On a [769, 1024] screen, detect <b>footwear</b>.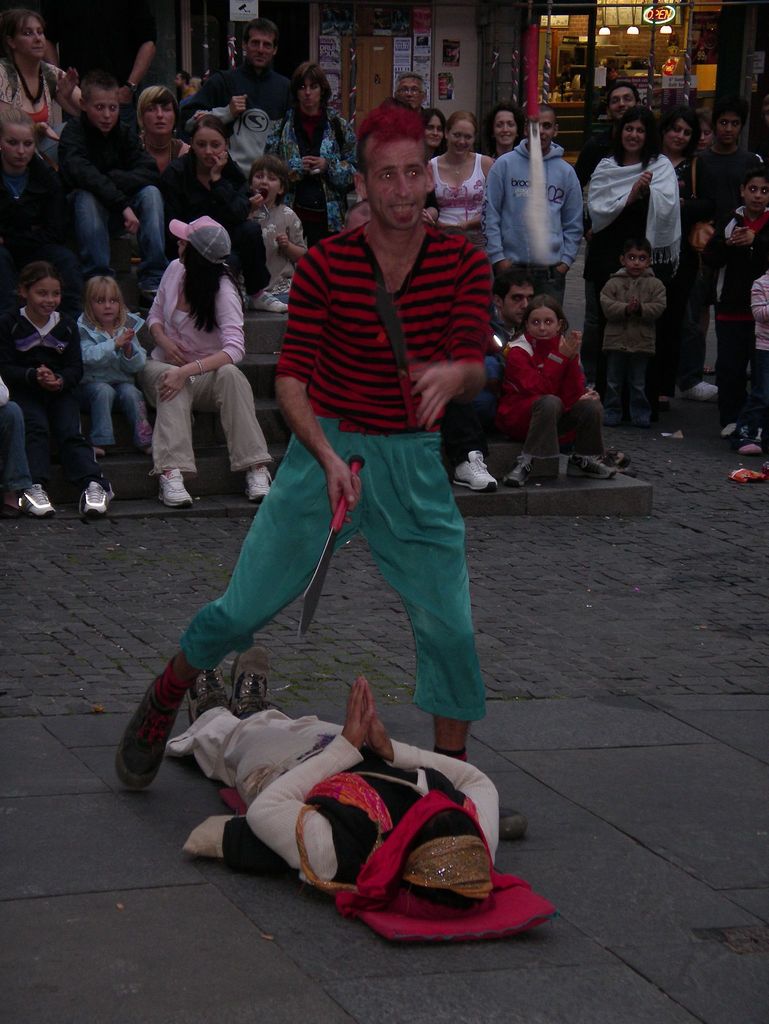
[187,659,239,714].
